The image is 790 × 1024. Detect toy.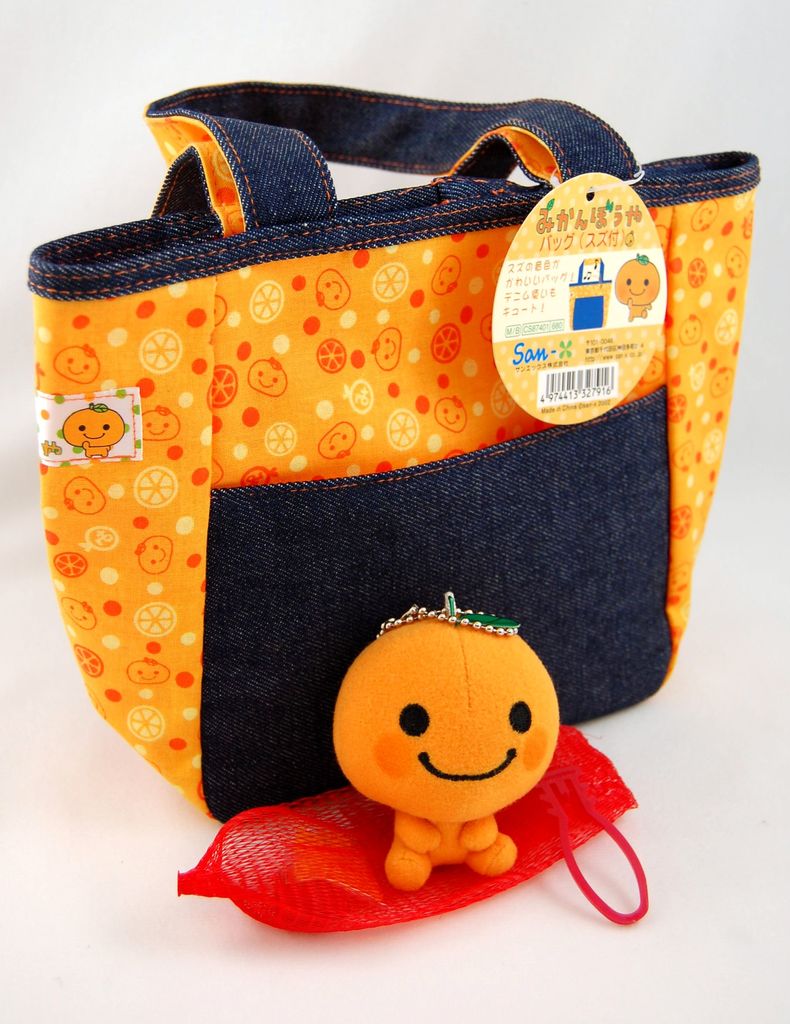
Detection: bbox=(328, 573, 608, 870).
